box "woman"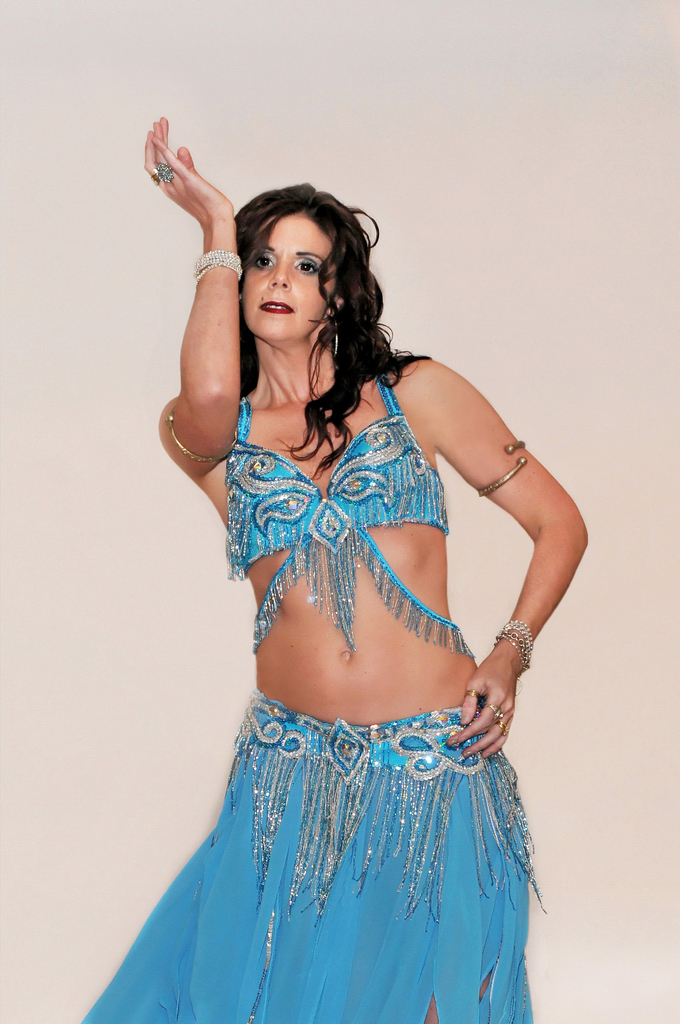
<box>77,127,588,1012</box>
